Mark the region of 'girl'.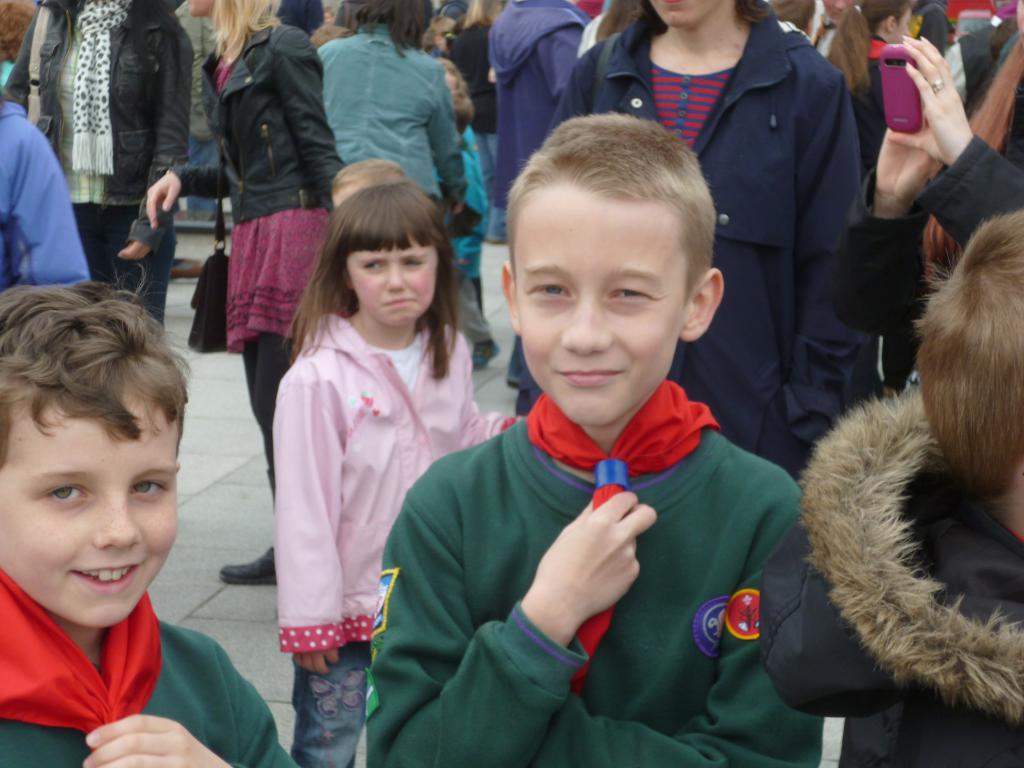
Region: [271,175,519,767].
